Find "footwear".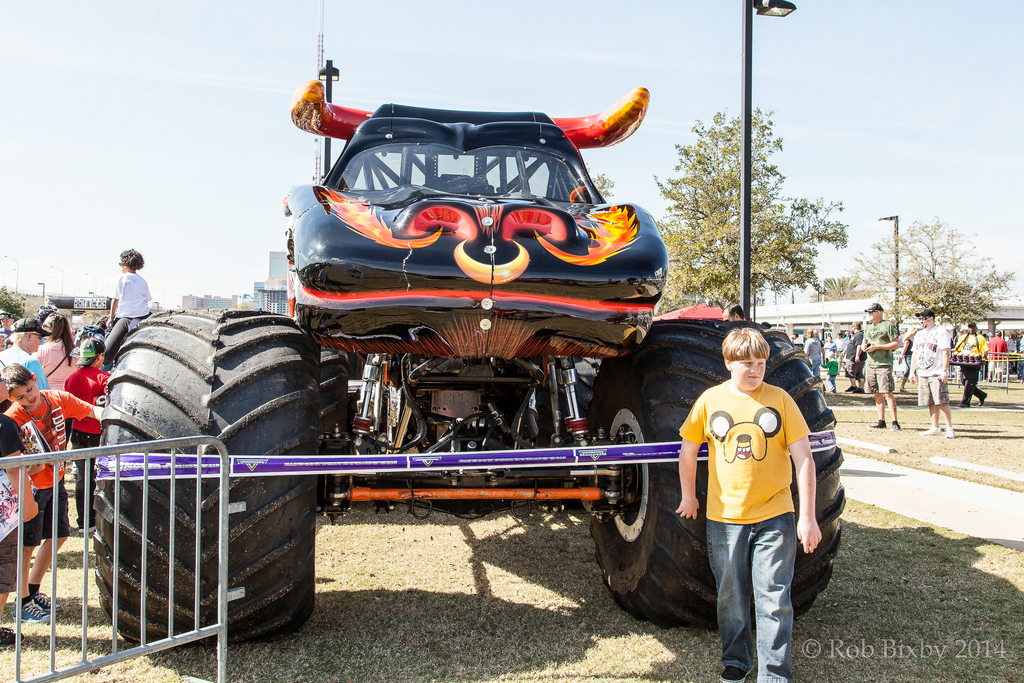
(x1=920, y1=424, x2=942, y2=434).
